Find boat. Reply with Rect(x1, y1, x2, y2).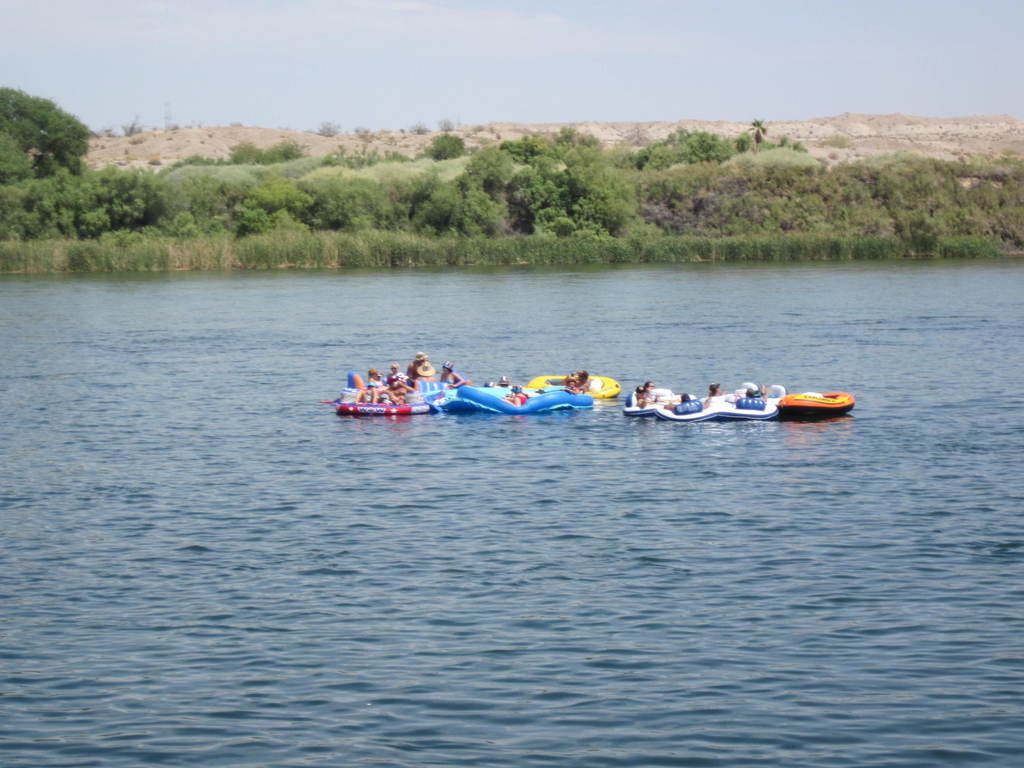
Rect(618, 385, 669, 417).
